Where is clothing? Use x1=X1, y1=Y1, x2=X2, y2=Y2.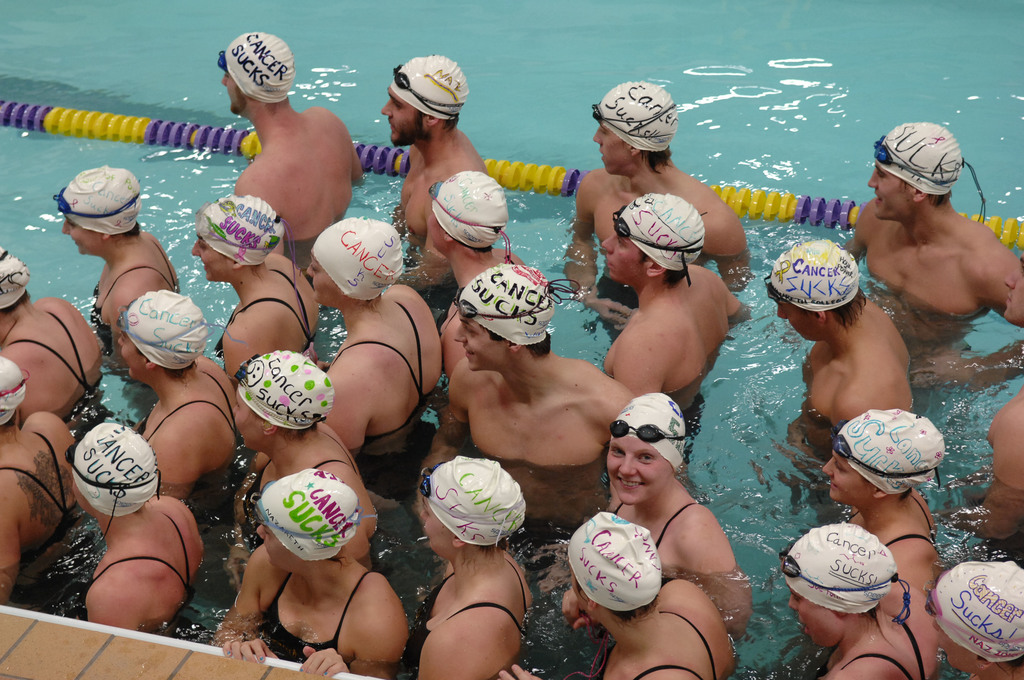
x1=0, y1=425, x2=77, y2=555.
